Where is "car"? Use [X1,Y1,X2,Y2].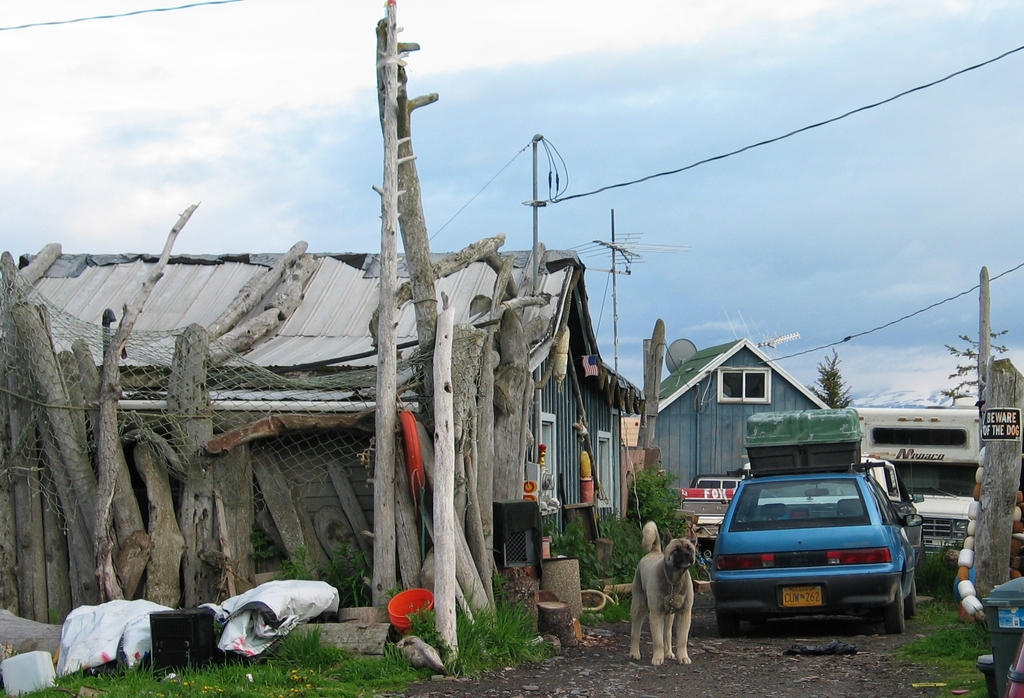
[963,560,1023,697].
